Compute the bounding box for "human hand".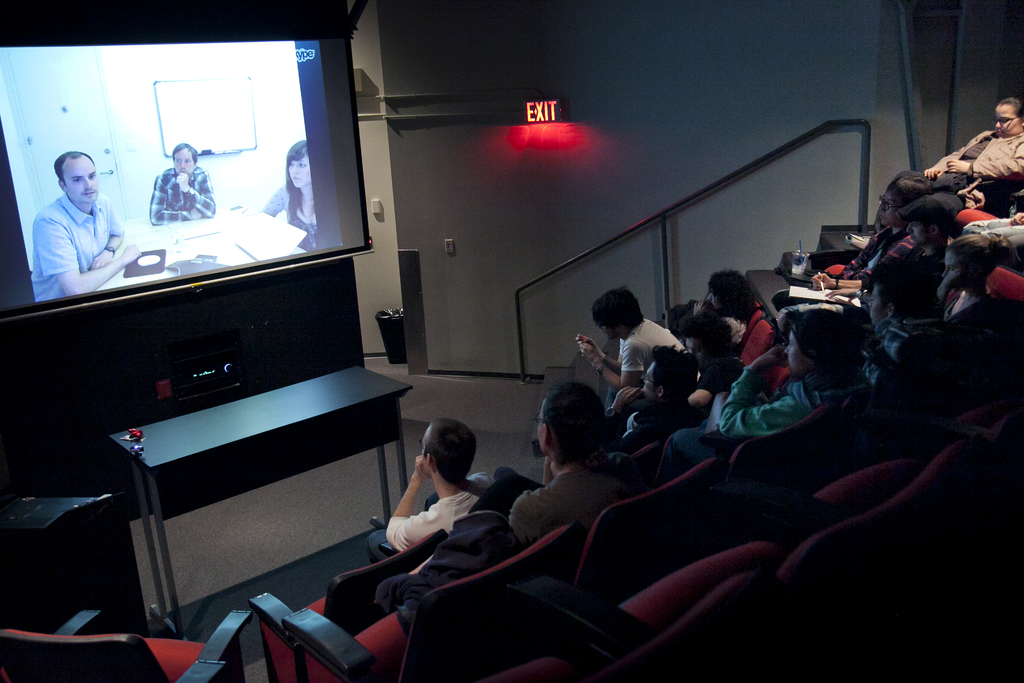
412 454 430 483.
